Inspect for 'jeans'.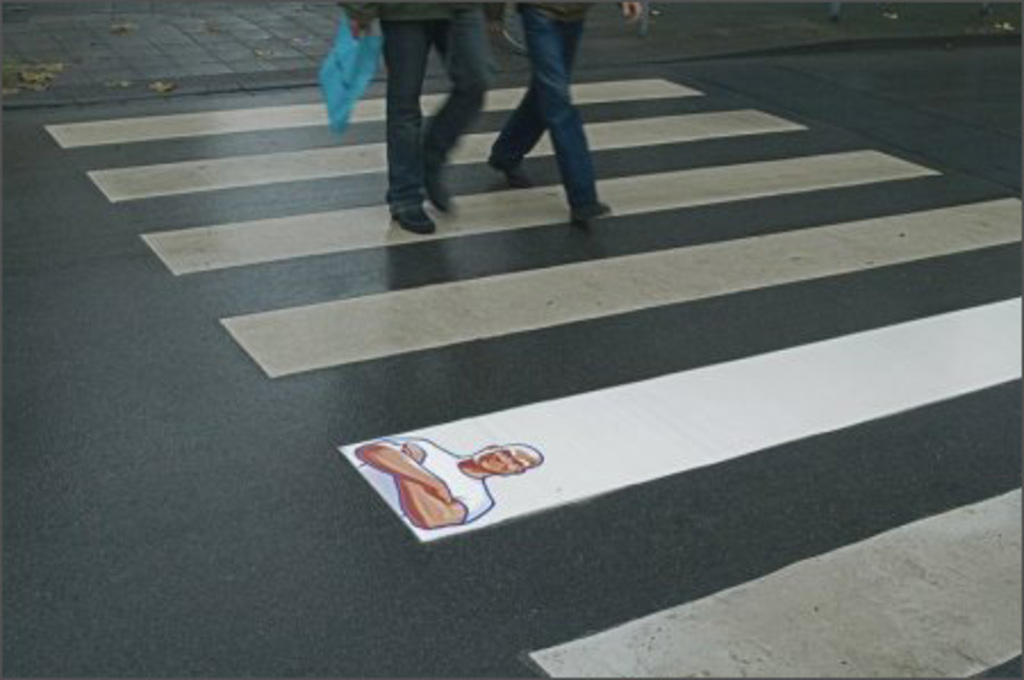
Inspection: x1=375, y1=7, x2=492, y2=209.
